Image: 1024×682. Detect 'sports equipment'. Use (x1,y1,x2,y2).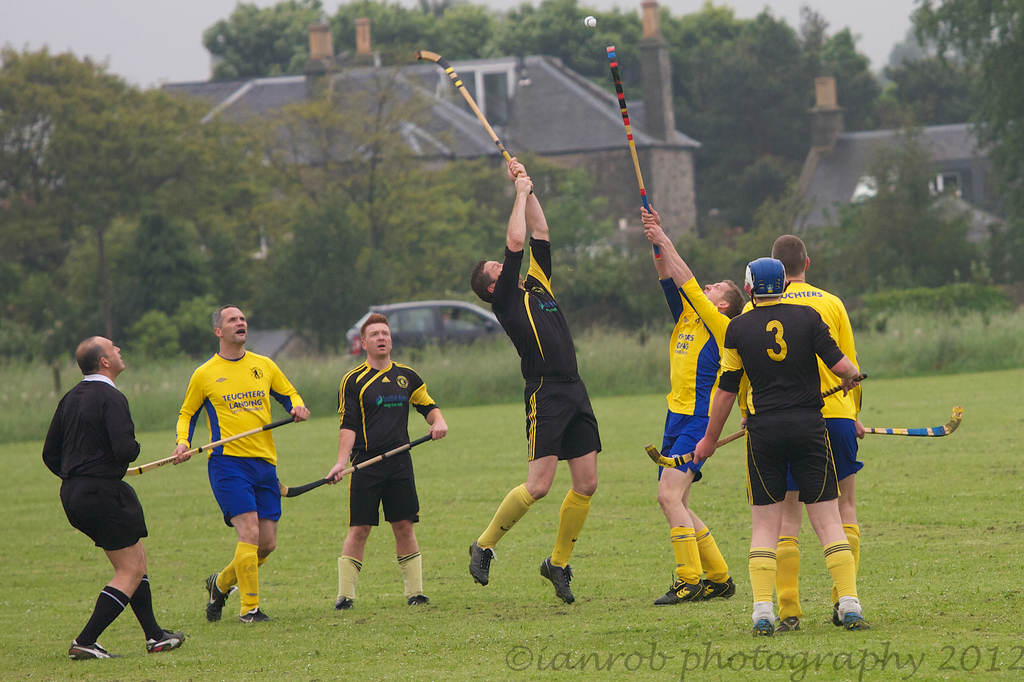
(863,405,963,439).
